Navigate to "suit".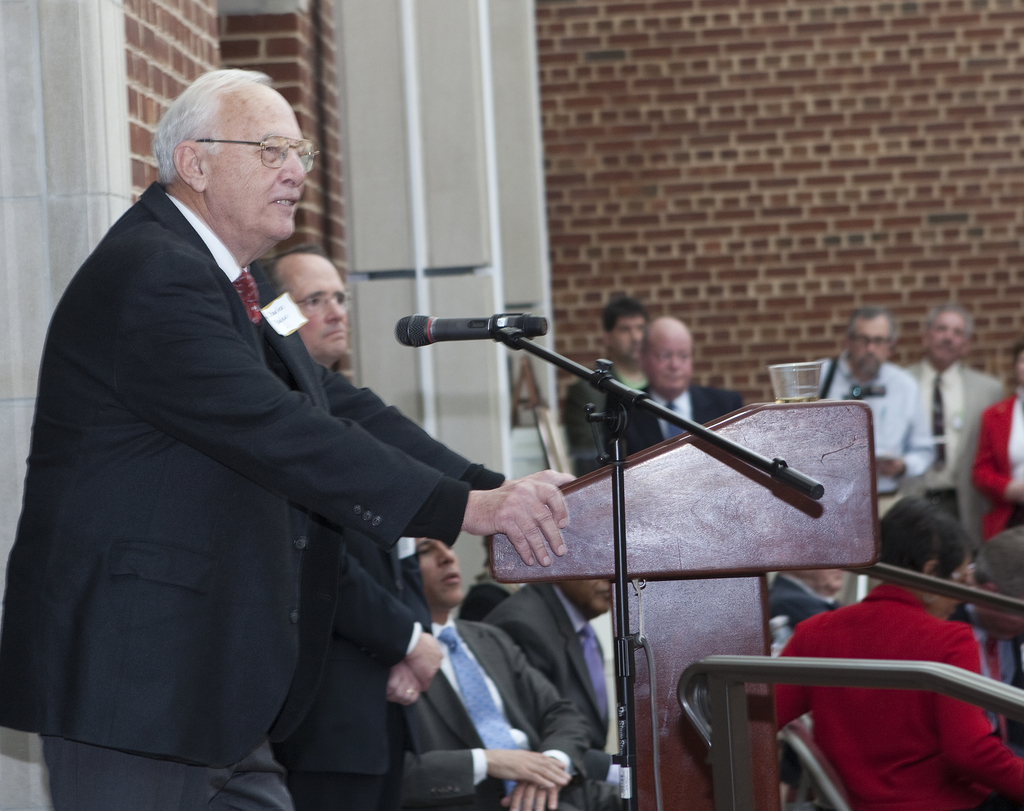
Navigation target: select_region(605, 386, 748, 452).
